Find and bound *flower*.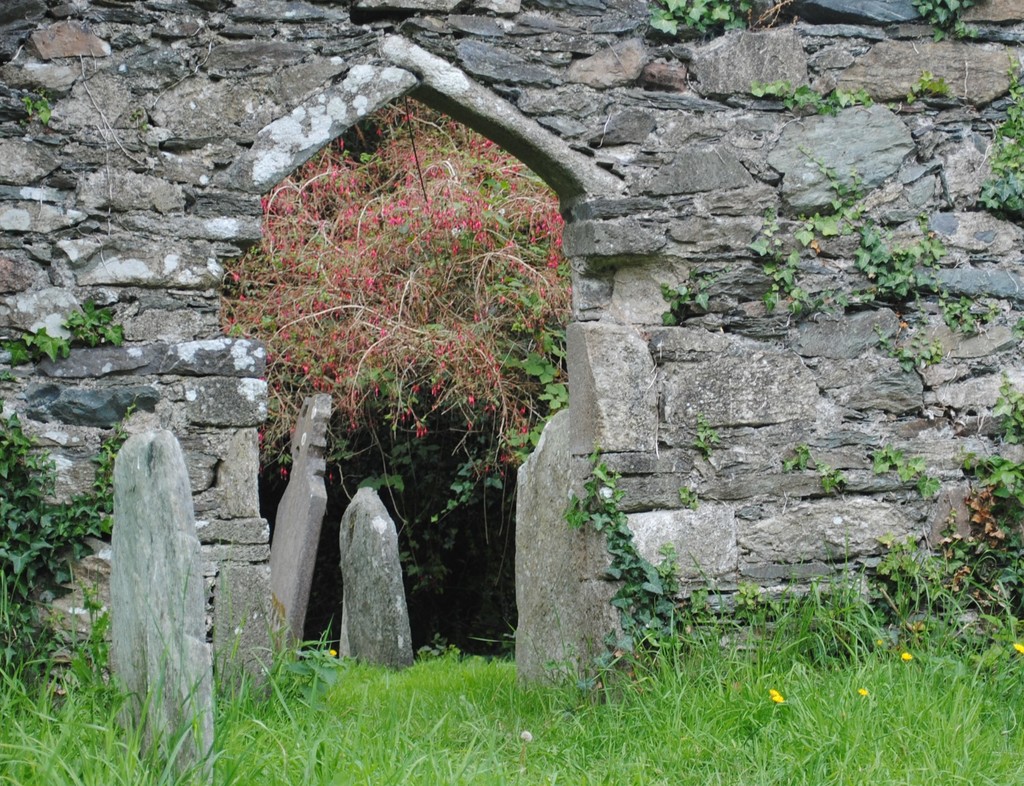
Bound: detection(900, 648, 915, 664).
